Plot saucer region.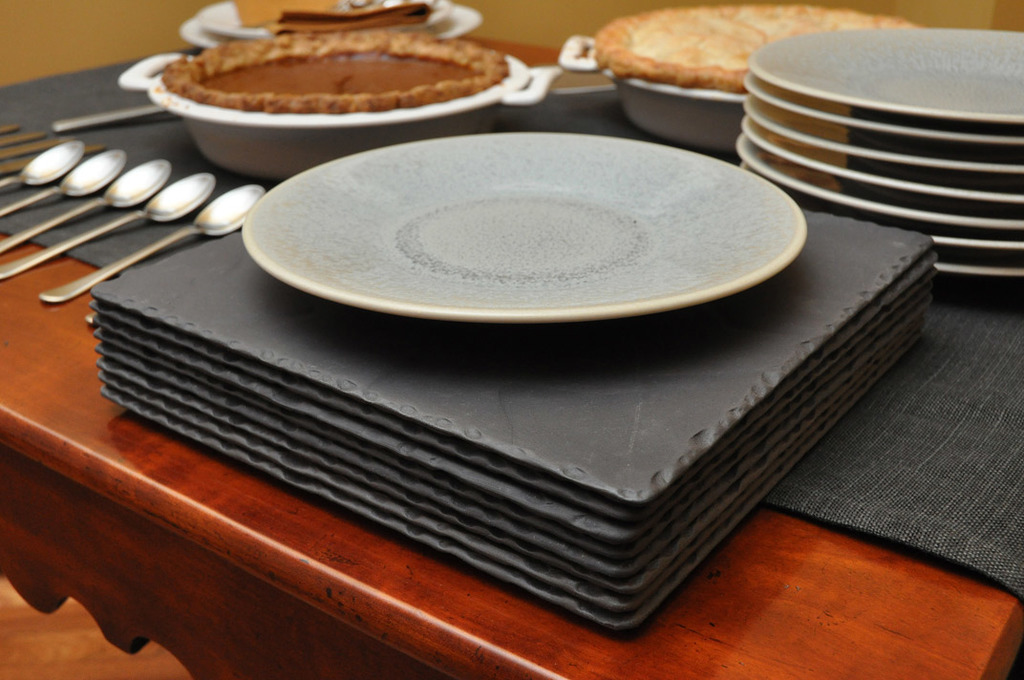
Plotted at region(240, 132, 807, 324).
